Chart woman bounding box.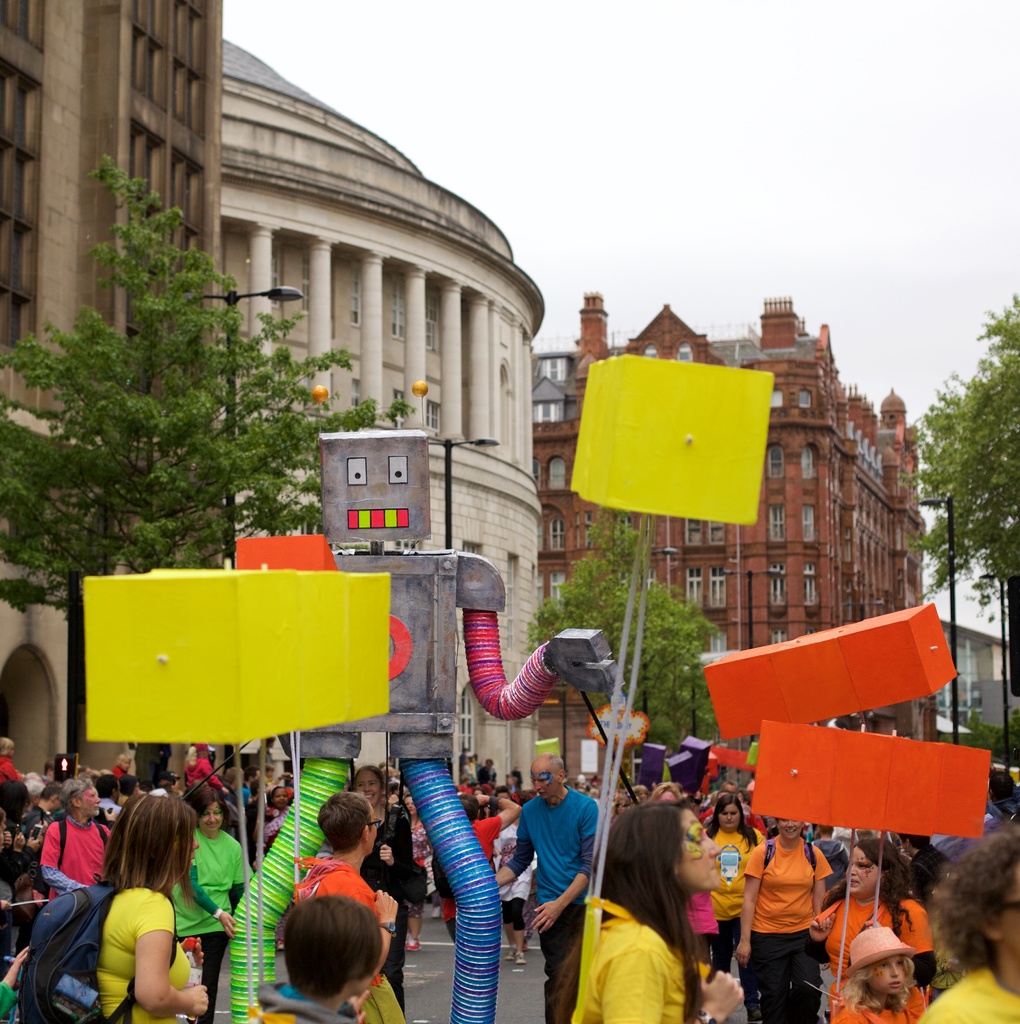
Charted: detection(730, 813, 840, 1023).
